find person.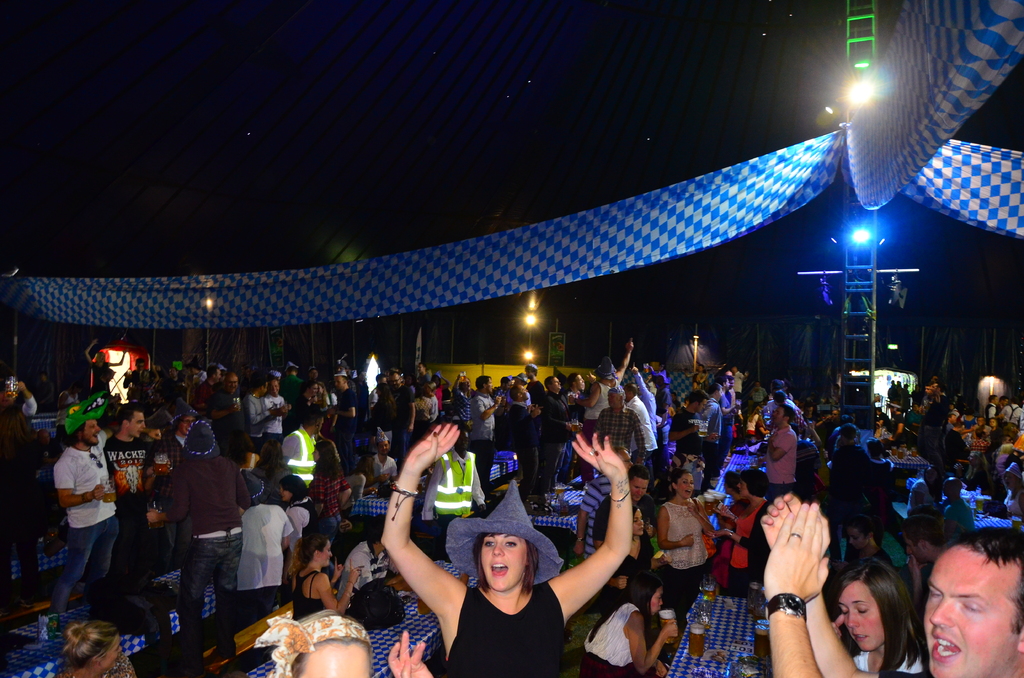
[717, 470, 769, 590].
